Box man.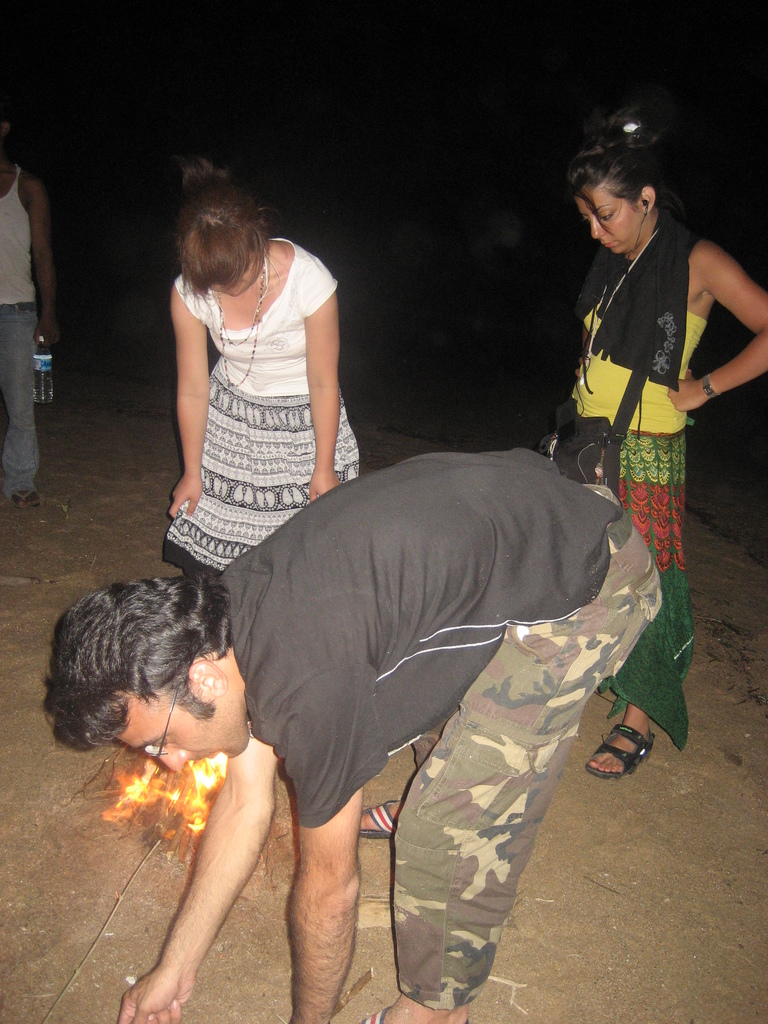
x1=39, y1=447, x2=666, y2=1023.
